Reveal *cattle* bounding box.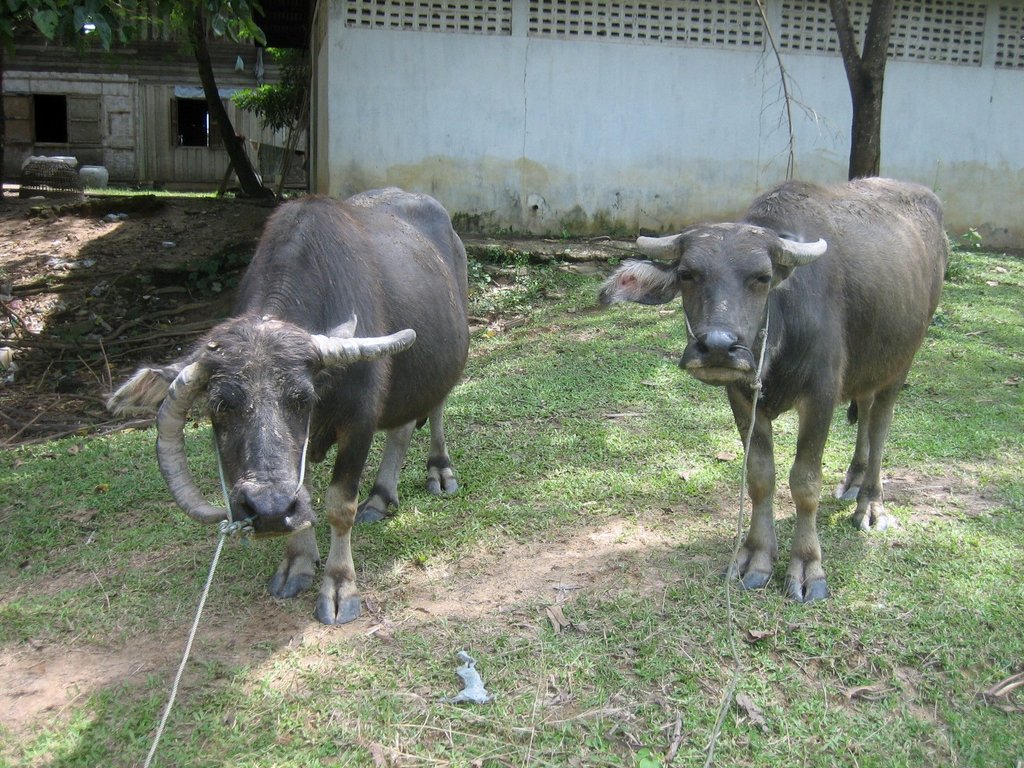
Revealed: pyautogui.locateOnScreen(107, 188, 470, 620).
